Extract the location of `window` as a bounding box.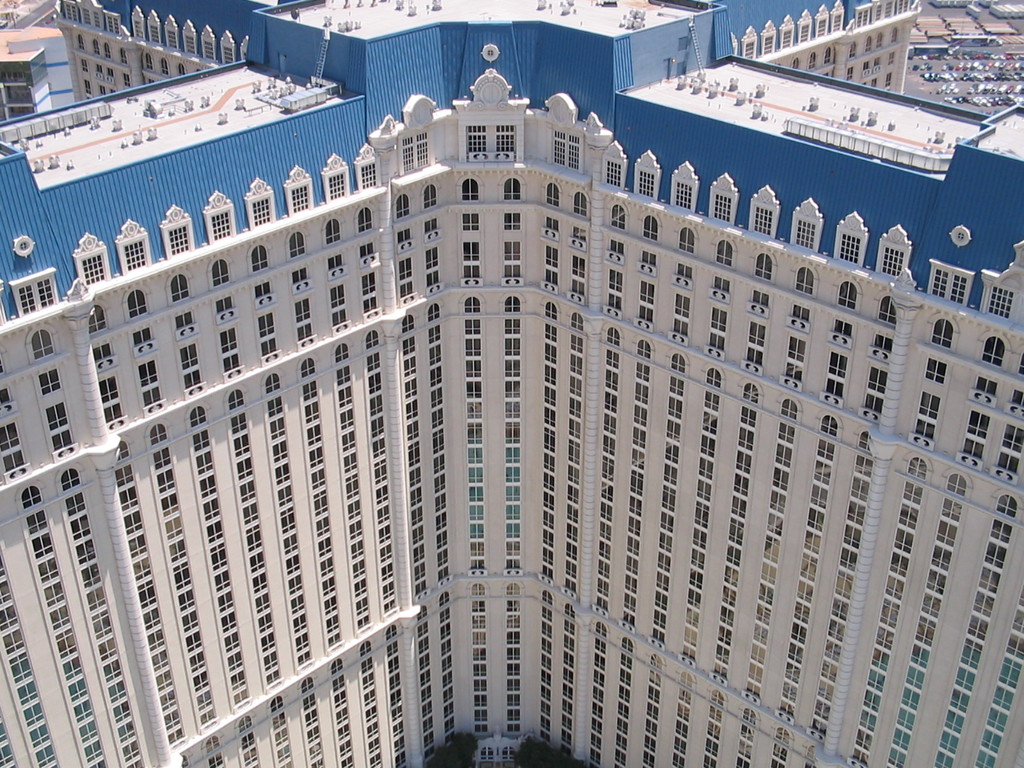
bbox(694, 477, 717, 503).
